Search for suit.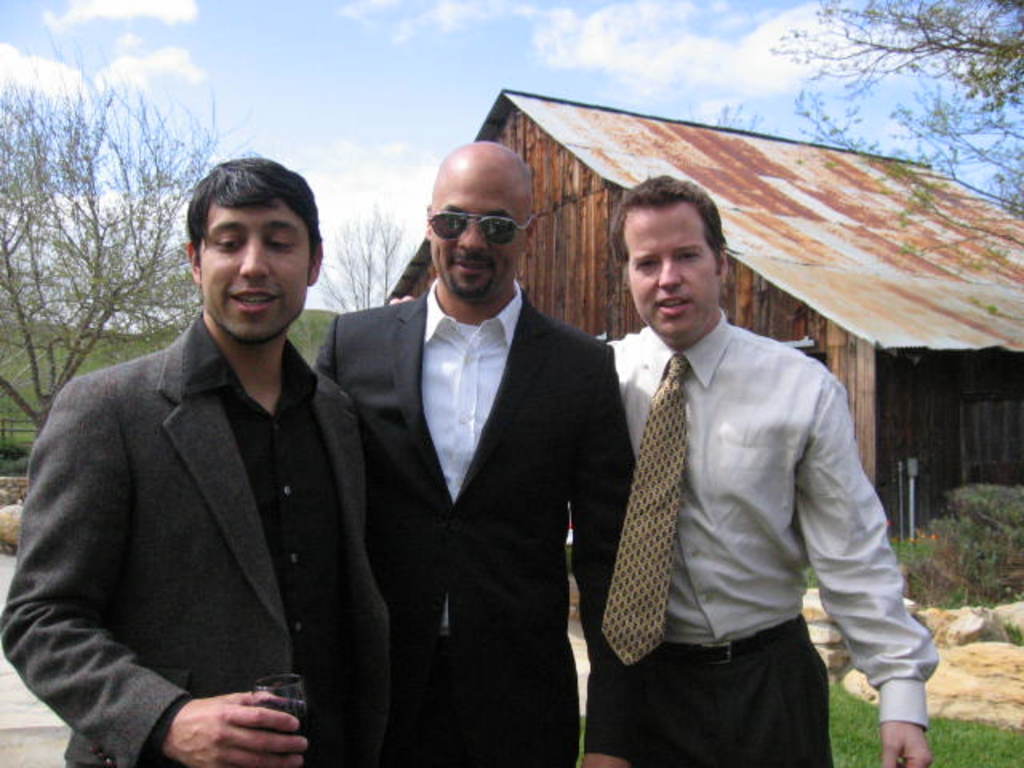
Found at (0,299,386,766).
